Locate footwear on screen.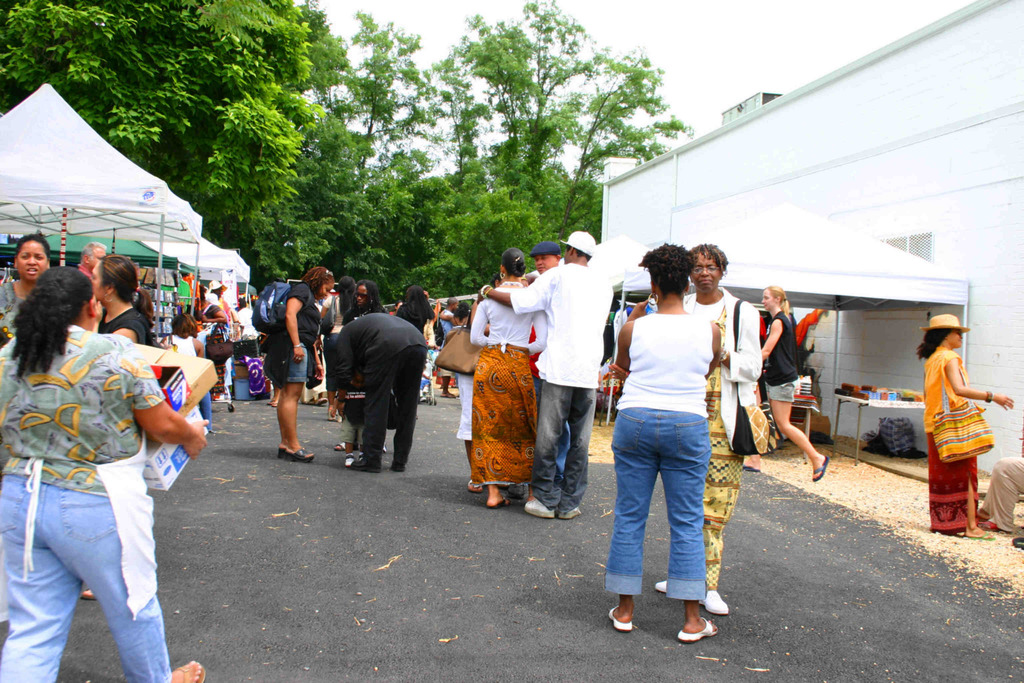
On screen at bbox=(746, 462, 764, 472).
